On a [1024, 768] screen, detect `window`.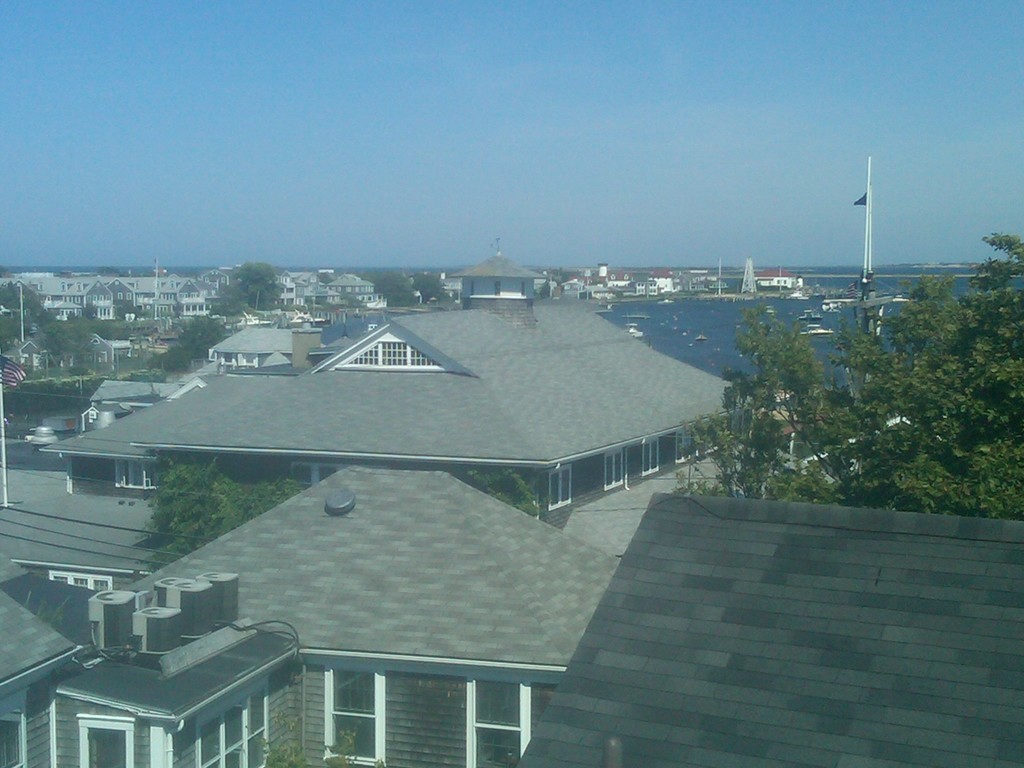
bbox(337, 336, 447, 367).
